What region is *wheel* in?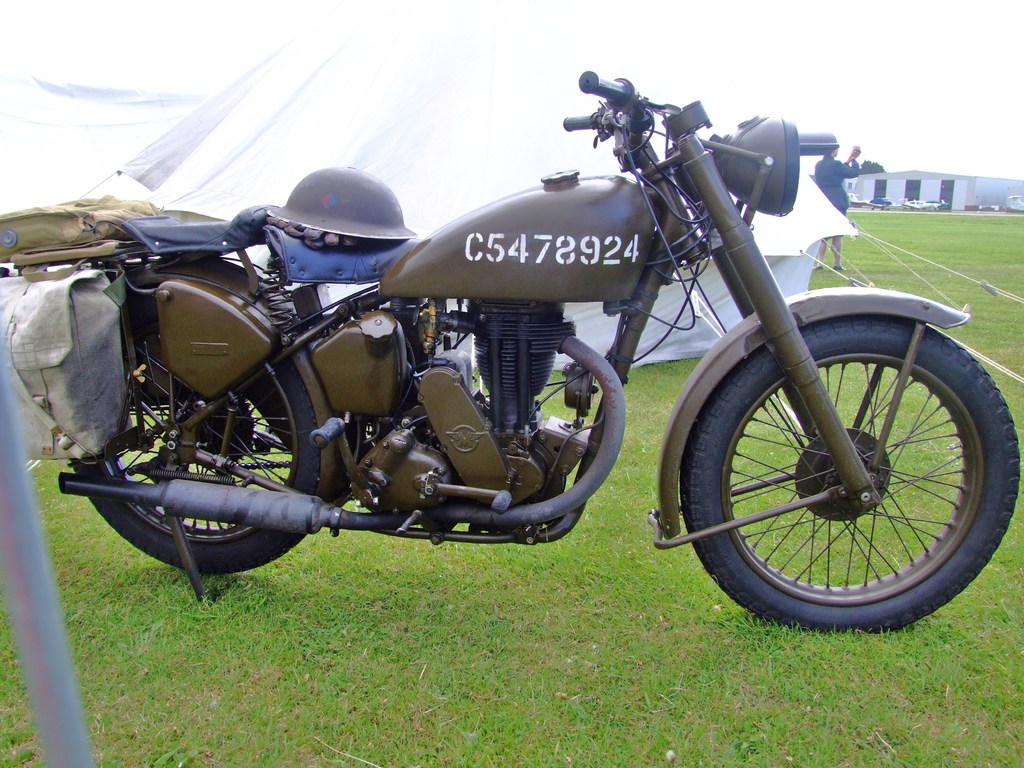
[669,311,1007,628].
